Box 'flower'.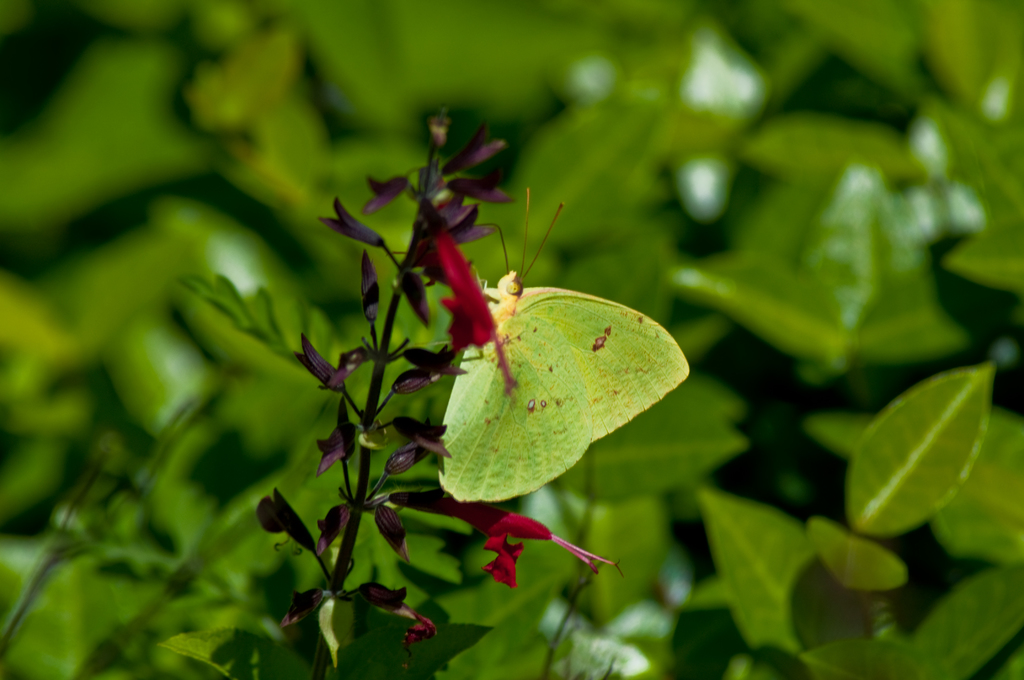
locate(437, 221, 519, 389).
